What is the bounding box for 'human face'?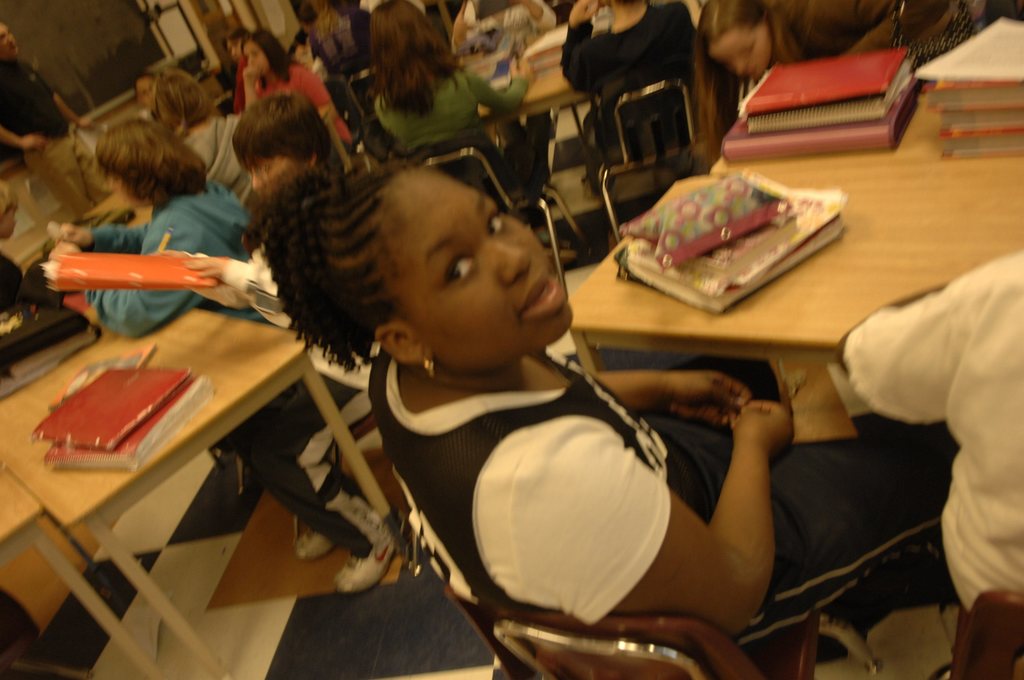
<bbox>404, 175, 572, 372</bbox>.
